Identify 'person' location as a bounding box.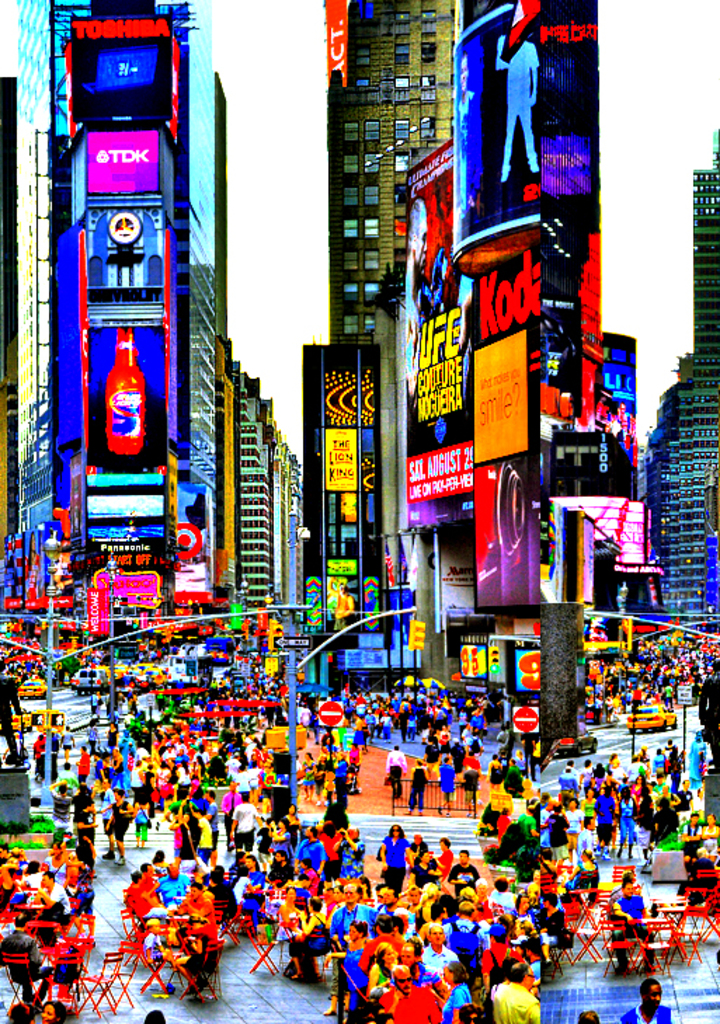
500/34/540/175.
